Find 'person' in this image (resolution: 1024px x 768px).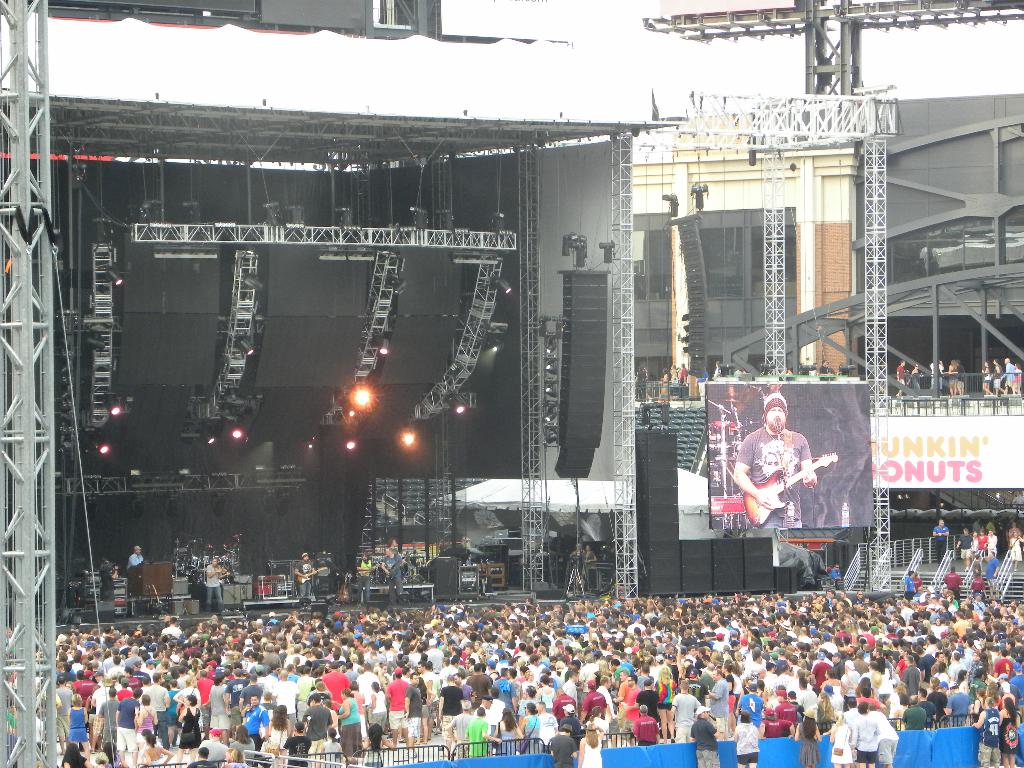
[x1=1011, y1=362, x2=1021, y2=393].
